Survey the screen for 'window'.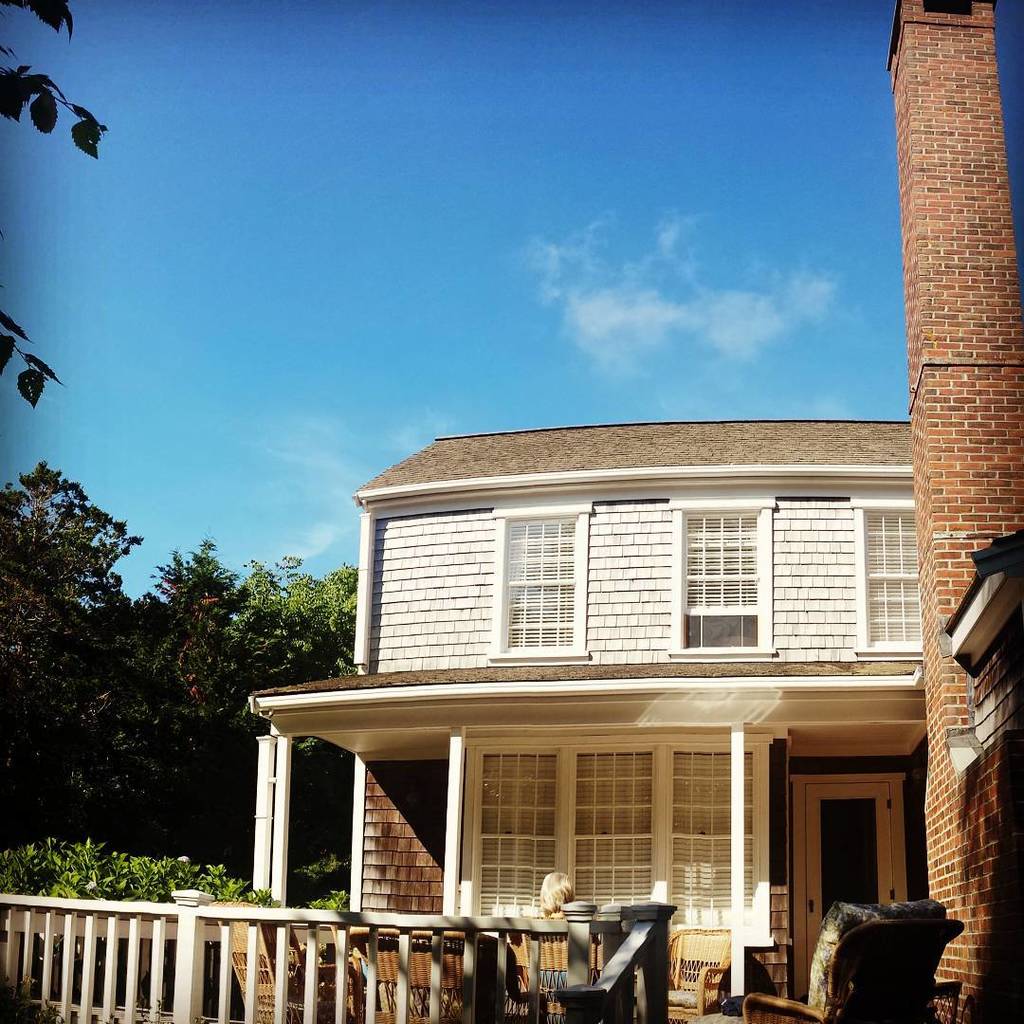
Survey found: 664,501,777,667.
